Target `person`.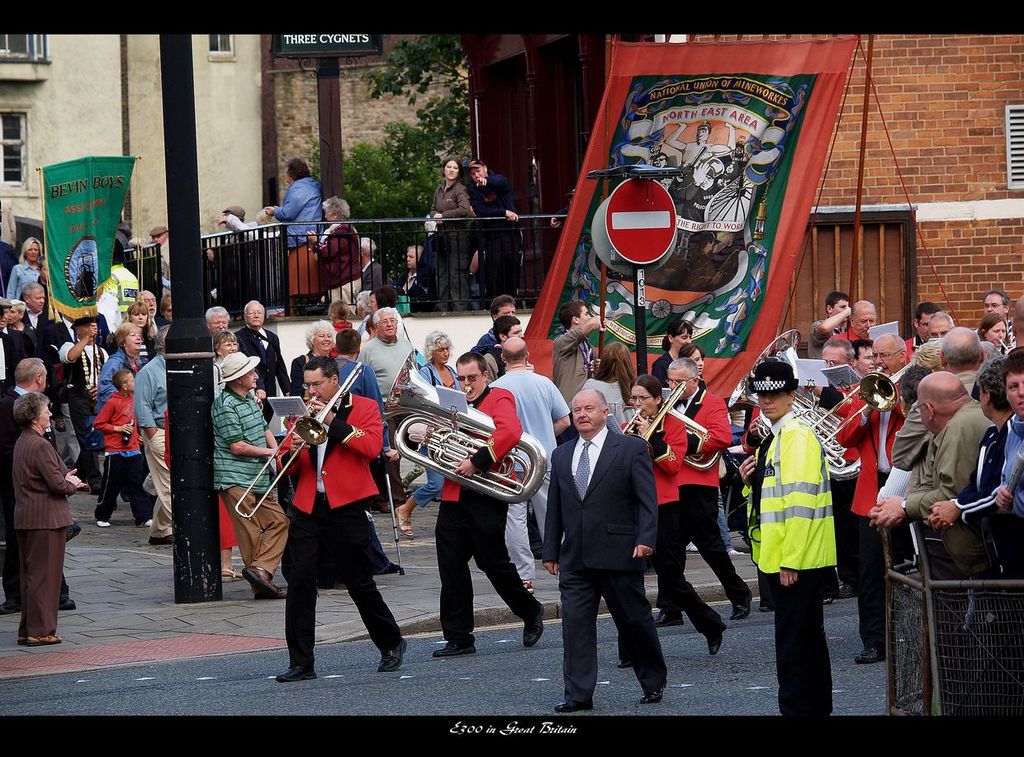
Target region: (92,367,160,534).
